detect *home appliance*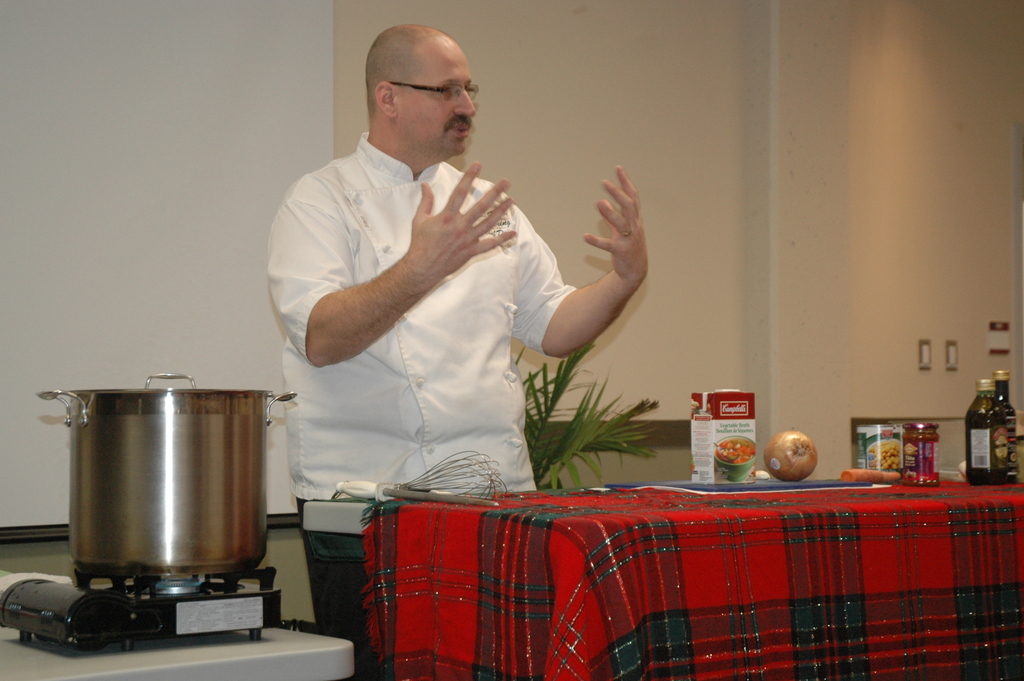
<region>0, 565, 282, 653</region>
